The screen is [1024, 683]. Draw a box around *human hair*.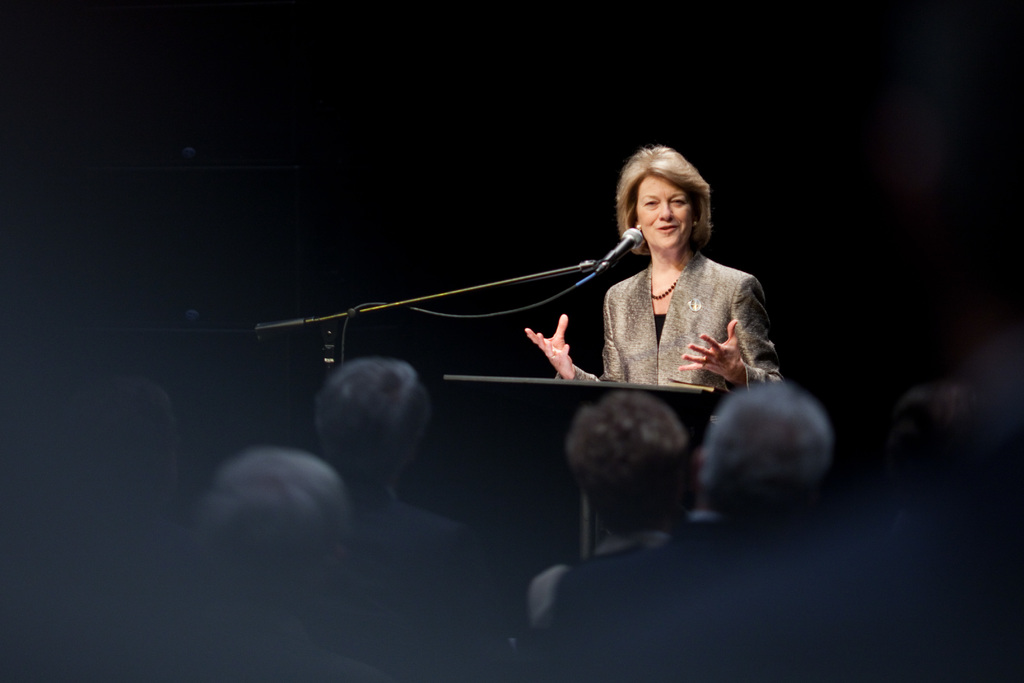
199,448,351,579.
